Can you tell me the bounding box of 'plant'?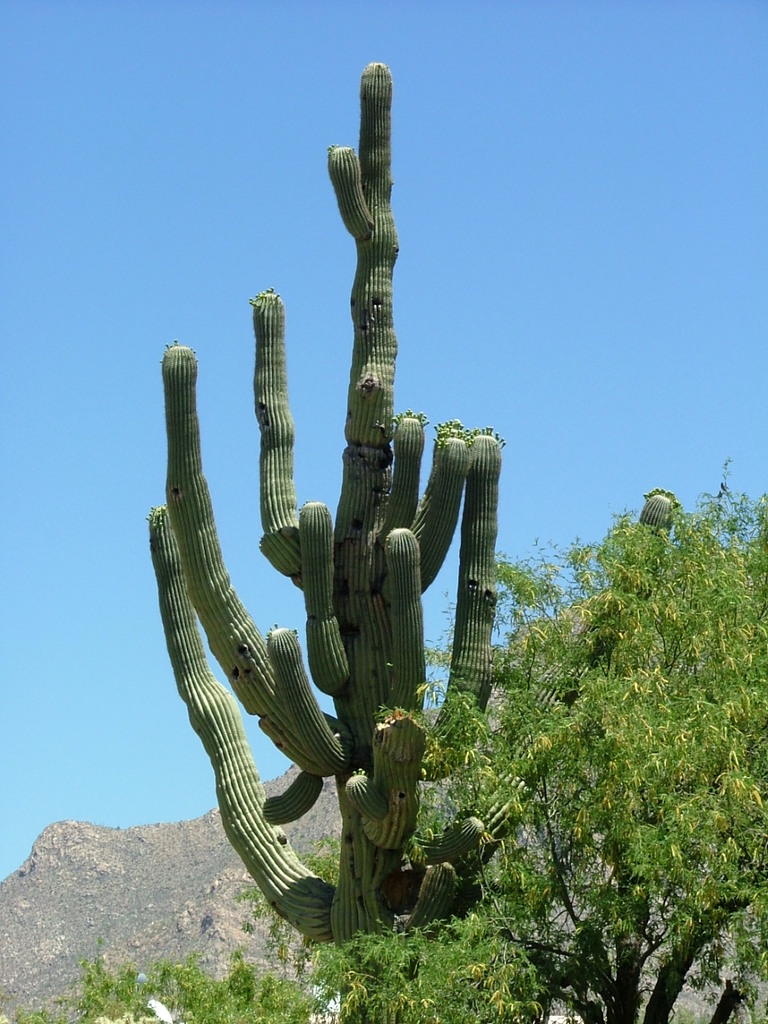
locate(274, 906, 563, 1023).
